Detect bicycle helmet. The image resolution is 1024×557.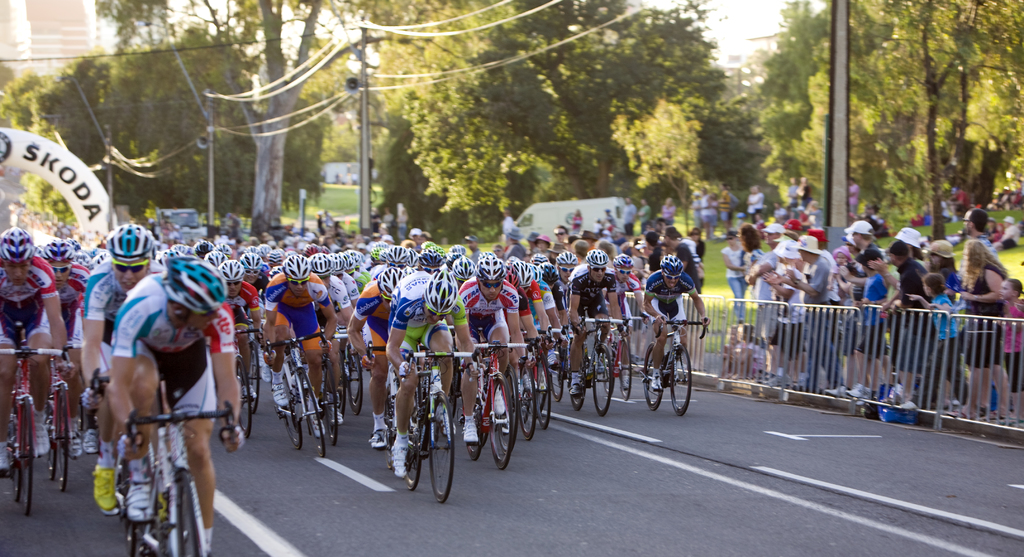
left=308, top=253, right=333, bottom=275.
